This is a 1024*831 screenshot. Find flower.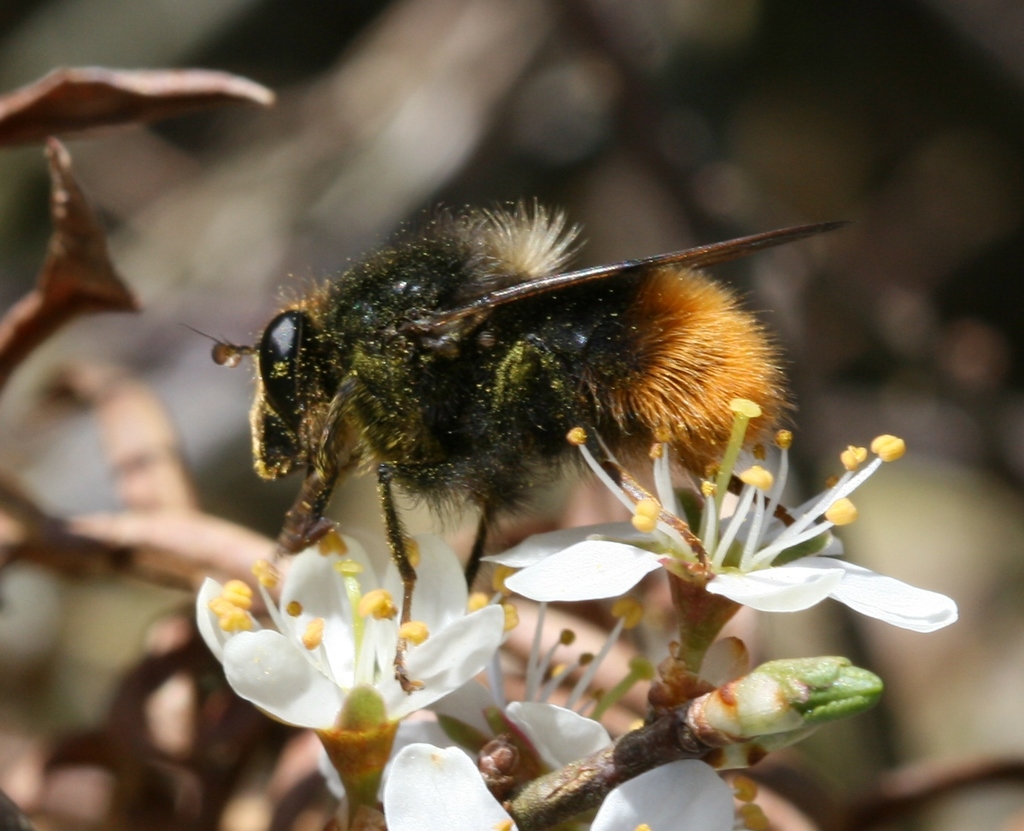
Bounding box: {"left": 202, "top": 556, "right": 534, "bottom": 780}.
